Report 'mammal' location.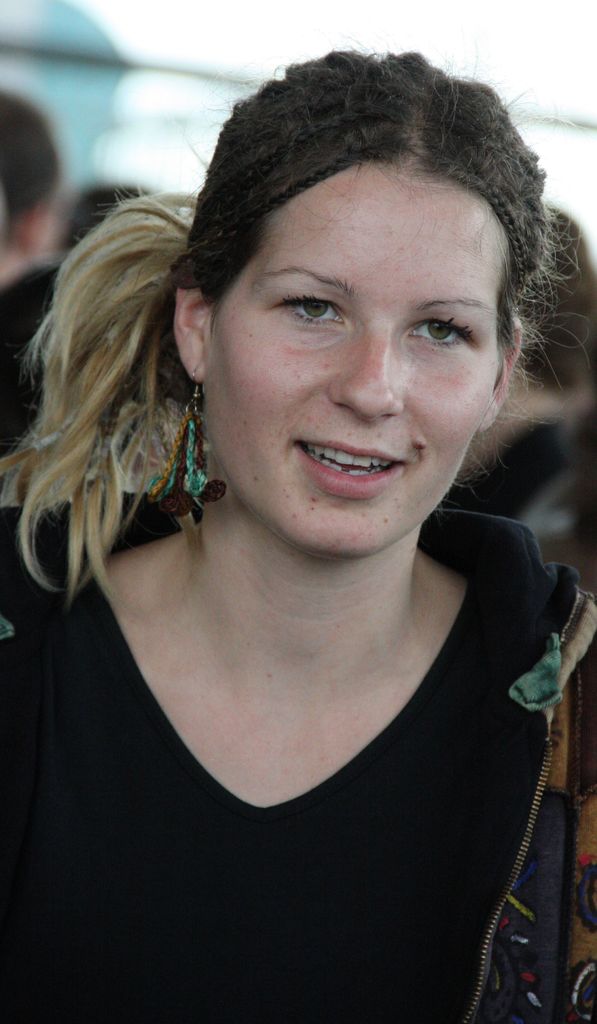
Report: bbox(2, 85, 85, 449).
